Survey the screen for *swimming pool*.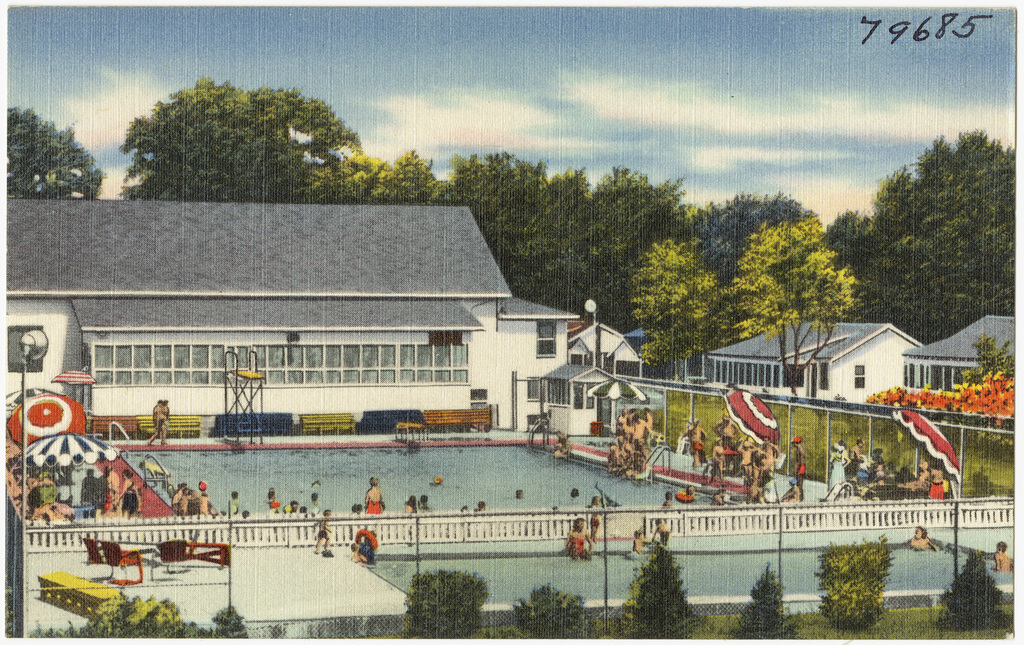
Survey found: <bbox>351, 532, 1019, 623</bbox>.
